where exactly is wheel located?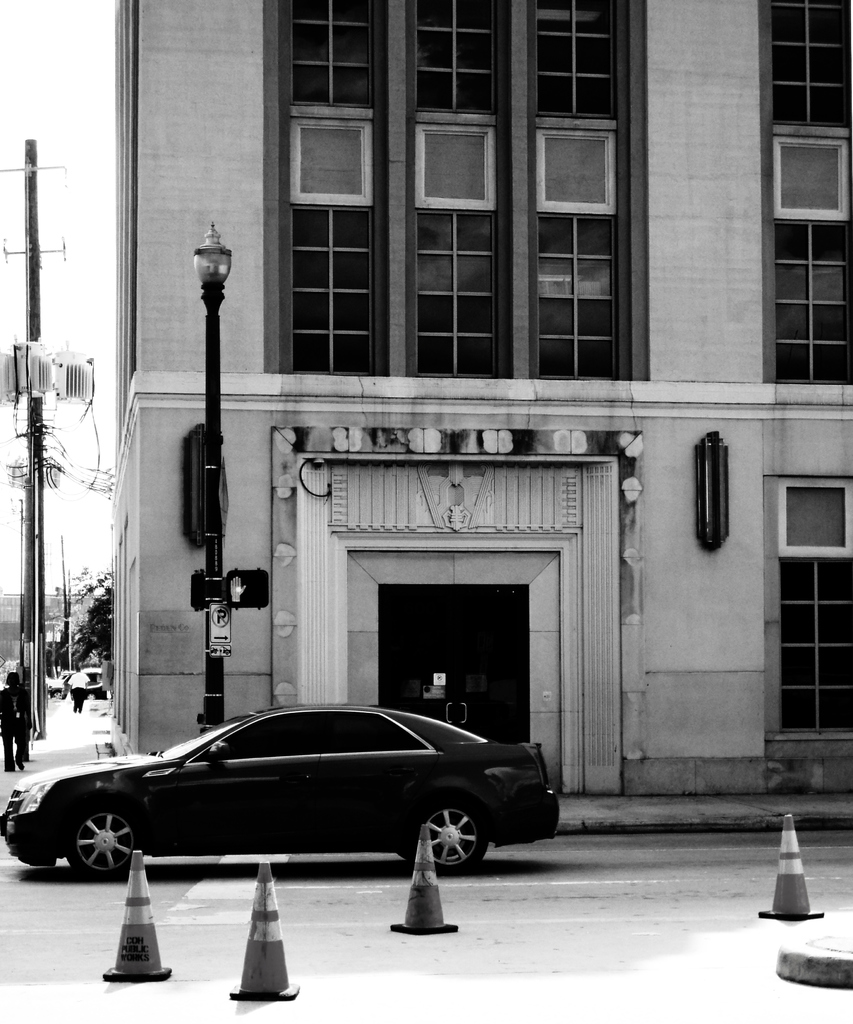
Its bounding box is {"left": 63, "top": 799, "right": 141, "bottom": 881}.
